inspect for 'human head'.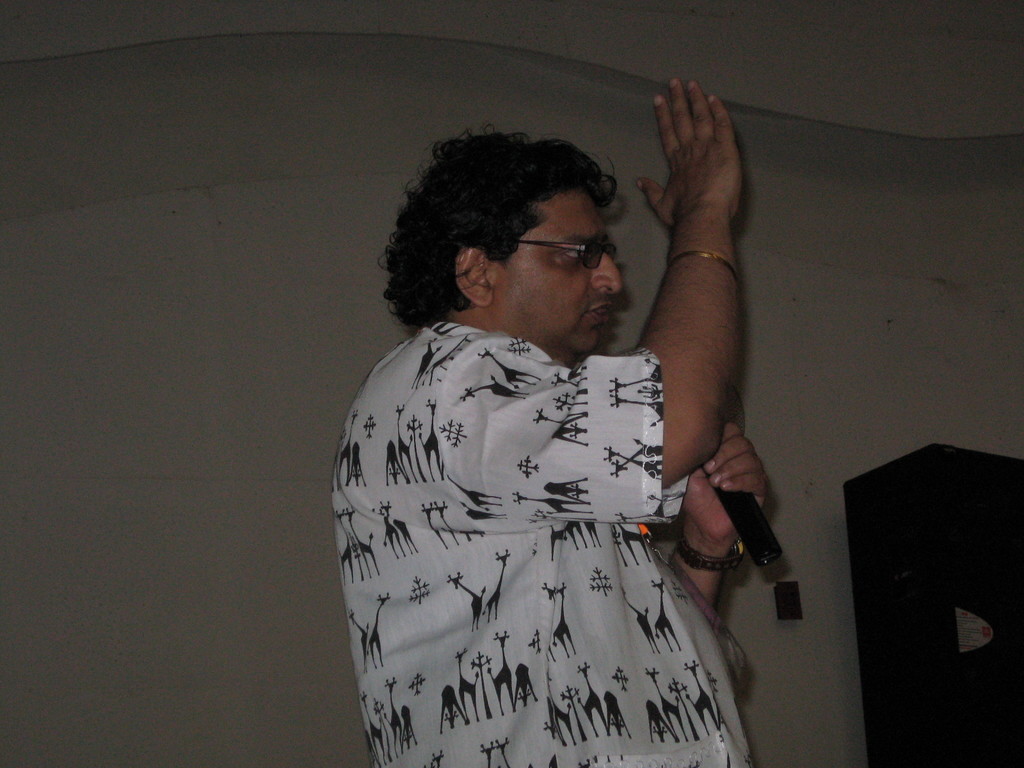
Inspection: bbox(376, 129, 659, 356).
